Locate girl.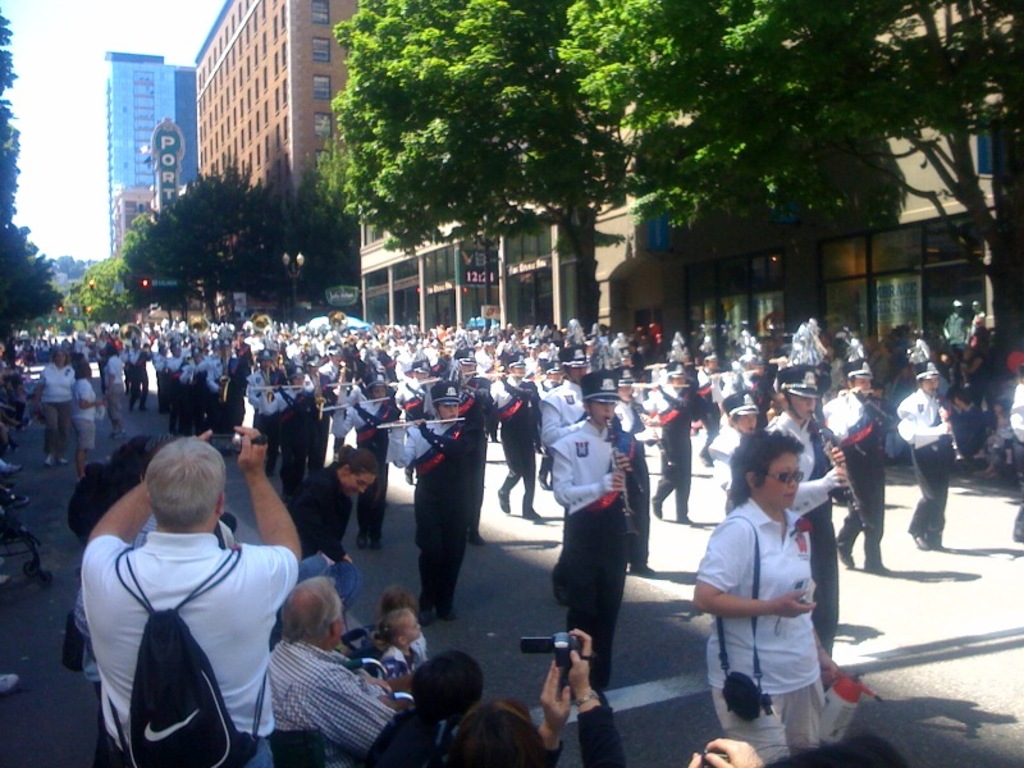
Bounding box: box(369, 607, 424, 676).
